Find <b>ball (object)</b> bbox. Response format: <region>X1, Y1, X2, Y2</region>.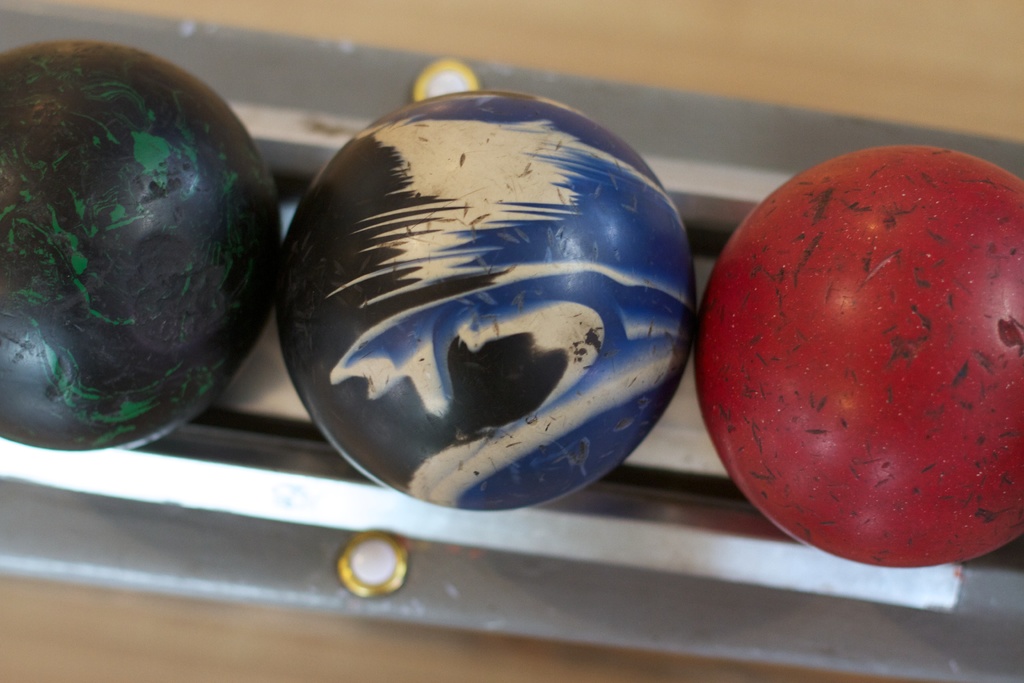
<region>278, 85, 701, 513</region>.
